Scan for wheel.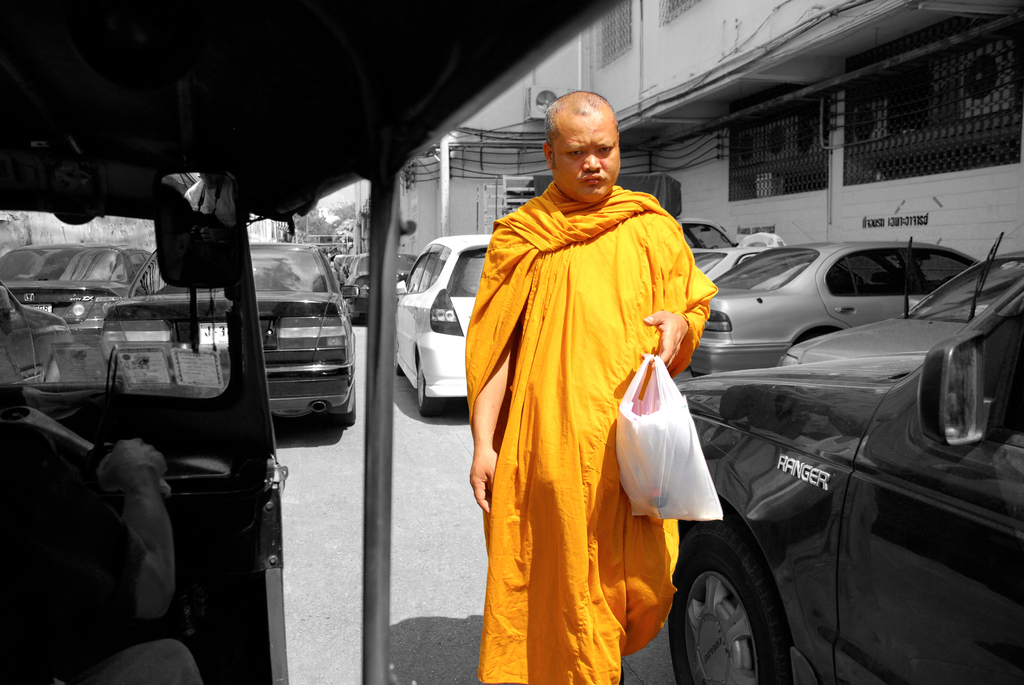
Scan result: Rect(794, 324, 840, 347).
